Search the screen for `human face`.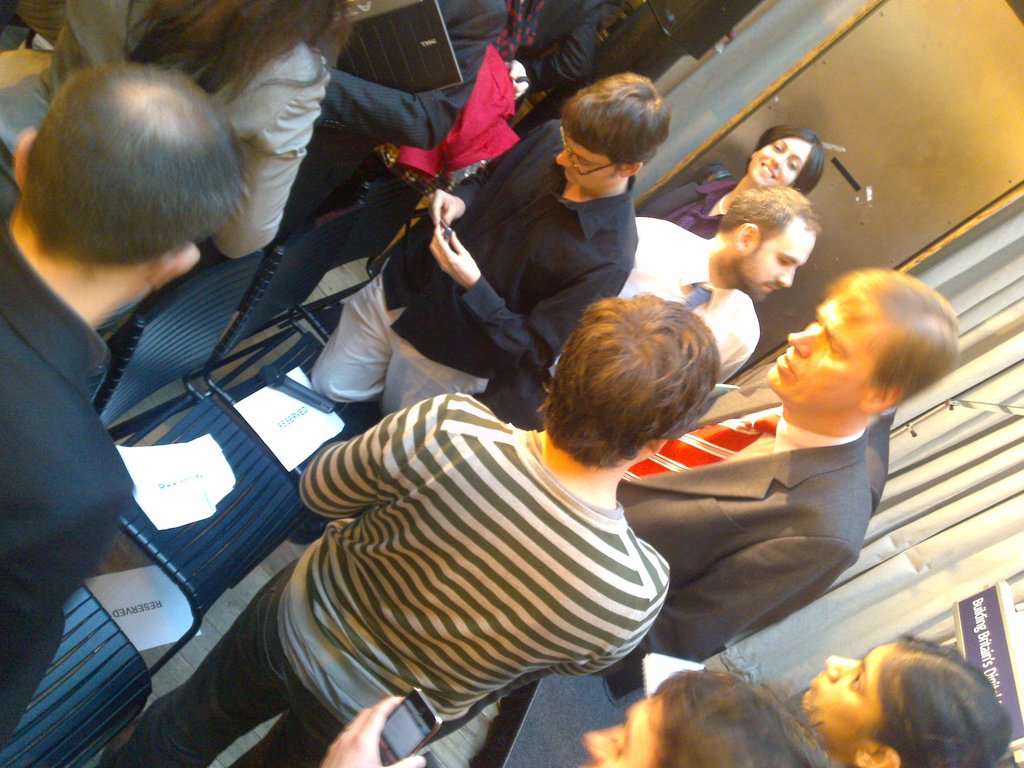
Found at 781 301 856 401.
